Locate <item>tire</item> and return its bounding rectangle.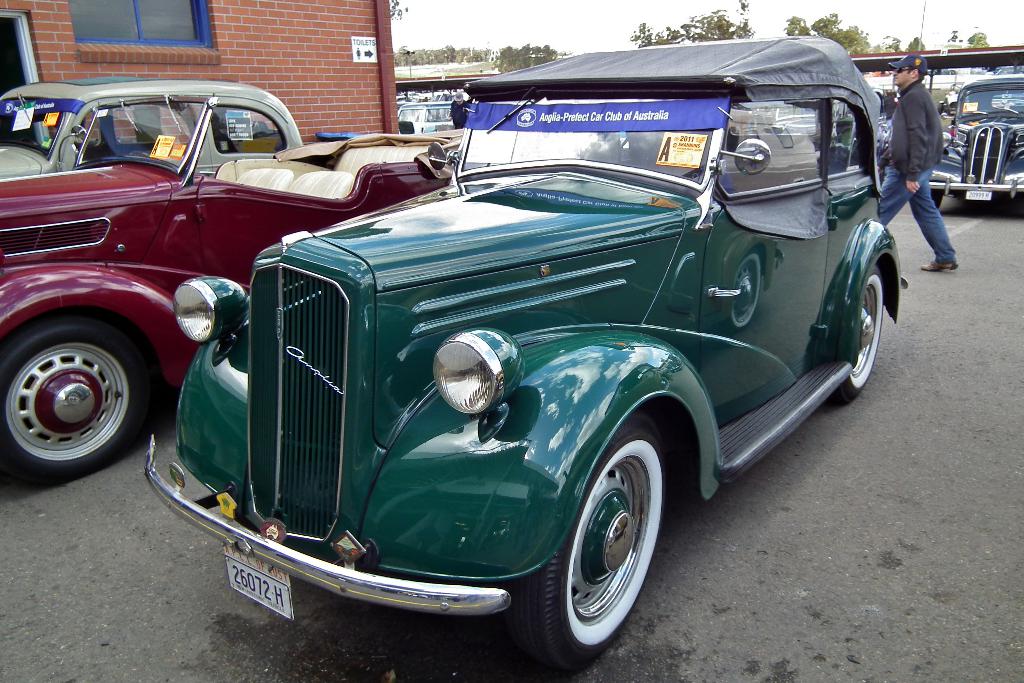
locate(831, 265, 883, 404).
